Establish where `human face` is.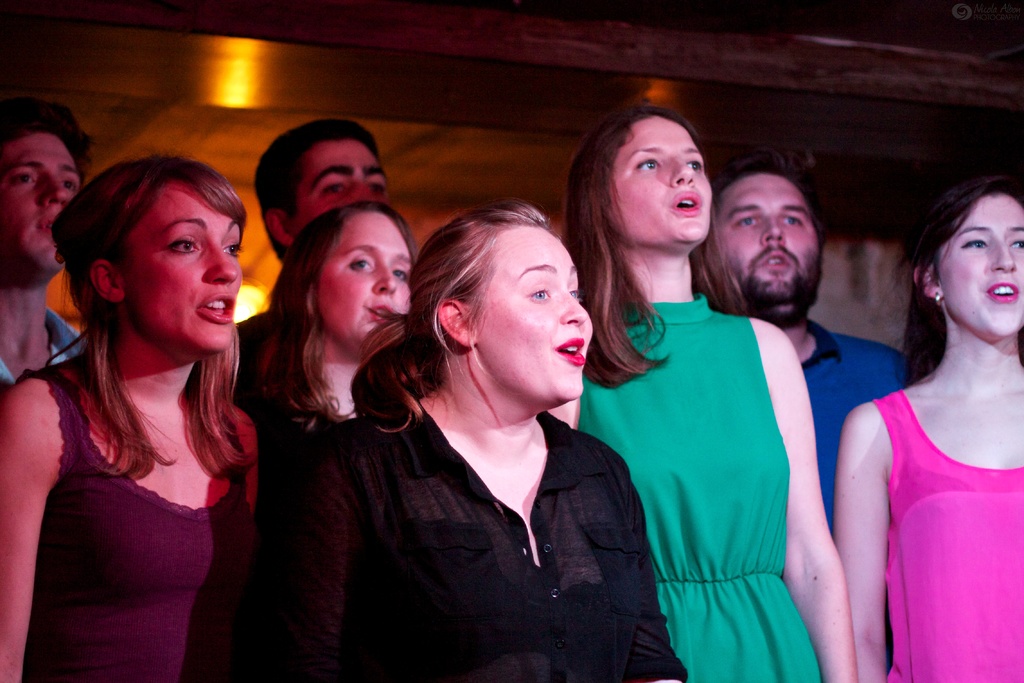
Established at crop(295, 143, 389, 234).
